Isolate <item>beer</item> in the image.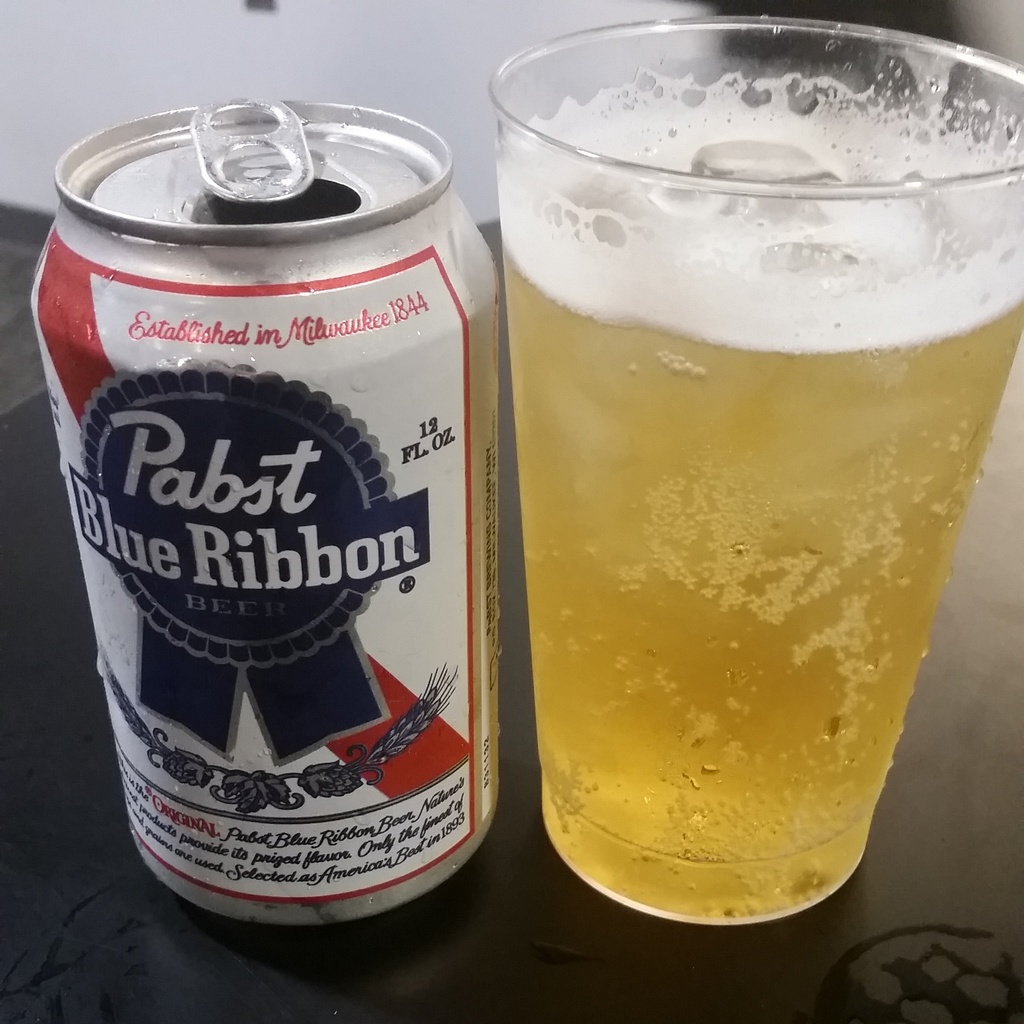
Isolated region: [464,71,1014,923].
